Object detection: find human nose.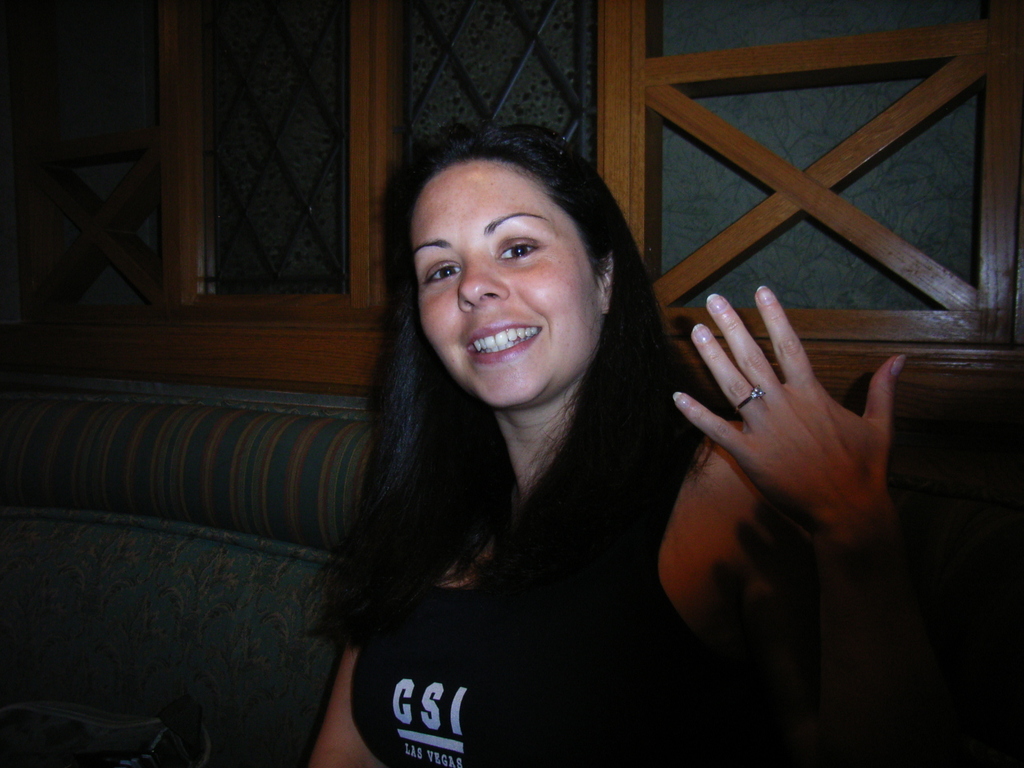
region(459, 250, 507, 310).
